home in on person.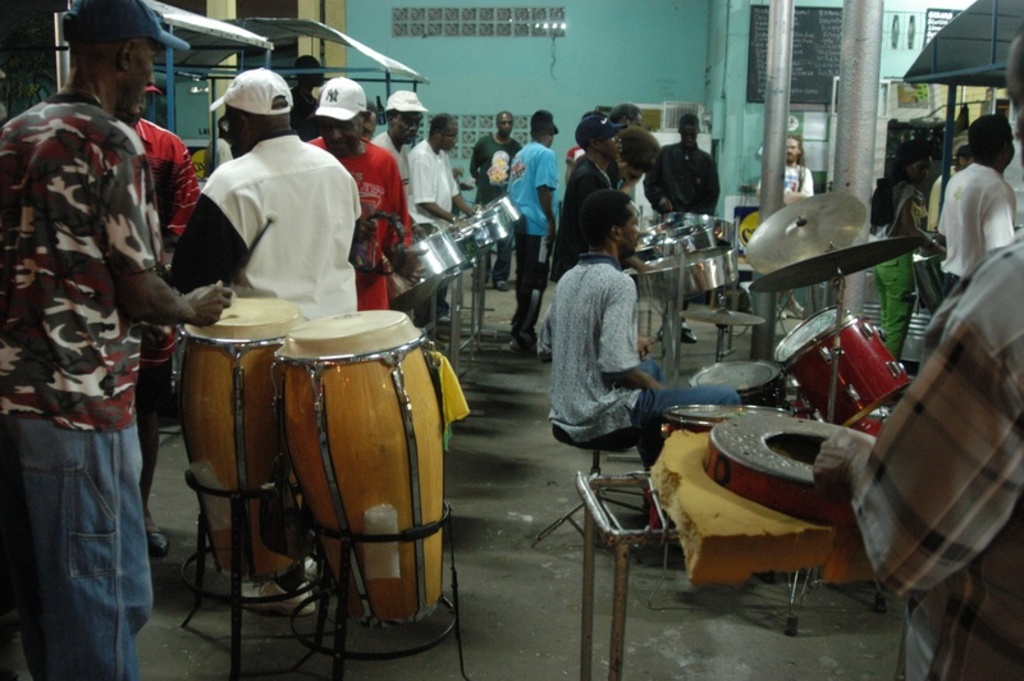
Homed in at bbox=(818, 36, 1023, 680).
